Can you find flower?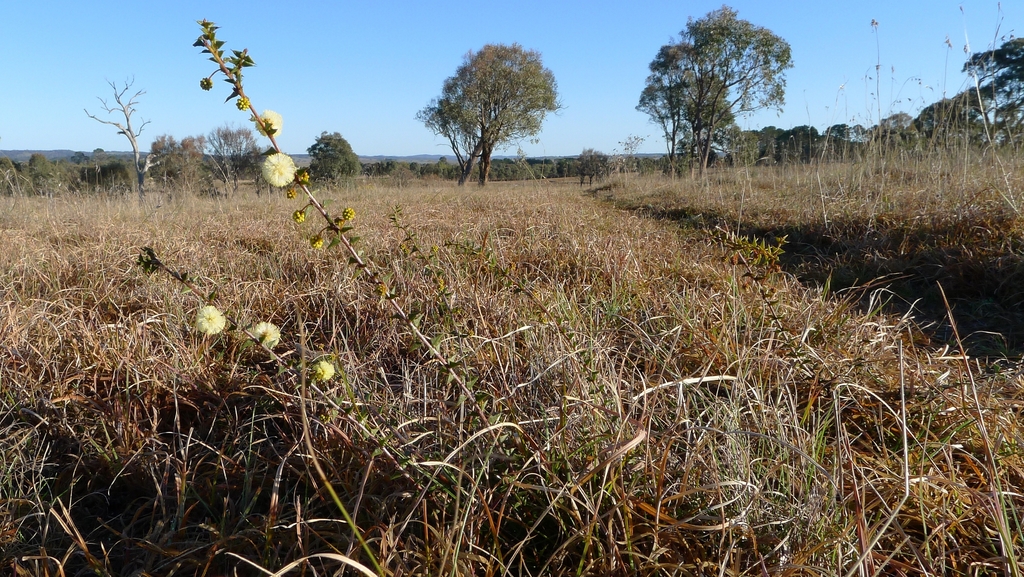
Yes, bounding box: (left=247, top=108, right=280, bottom=137).
